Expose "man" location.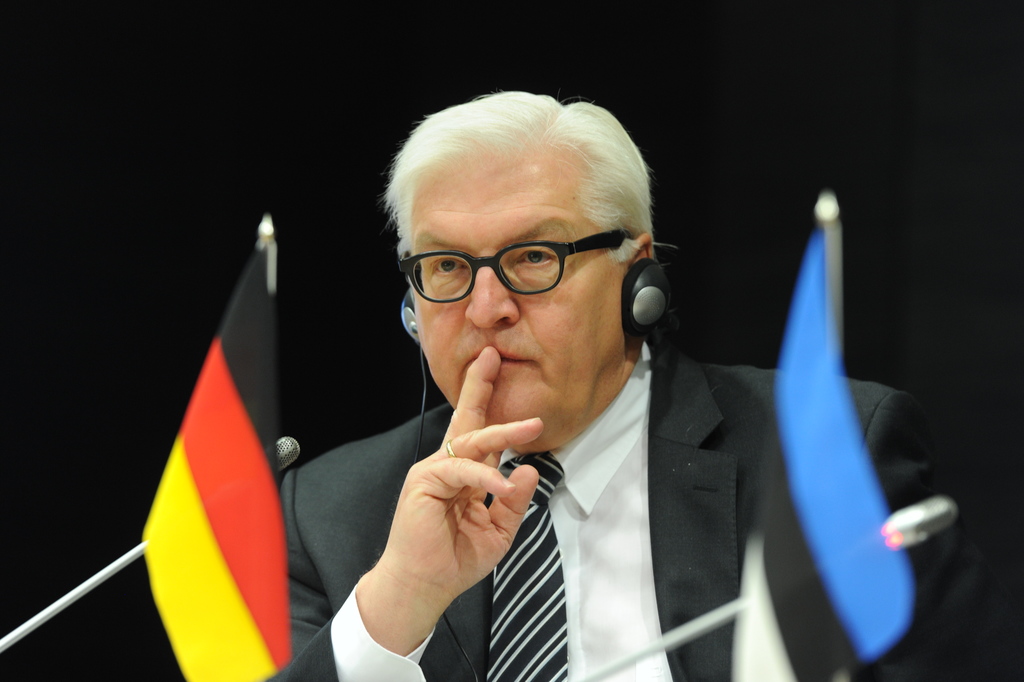
Exposed at select_region(234, 122, 833, 681).
